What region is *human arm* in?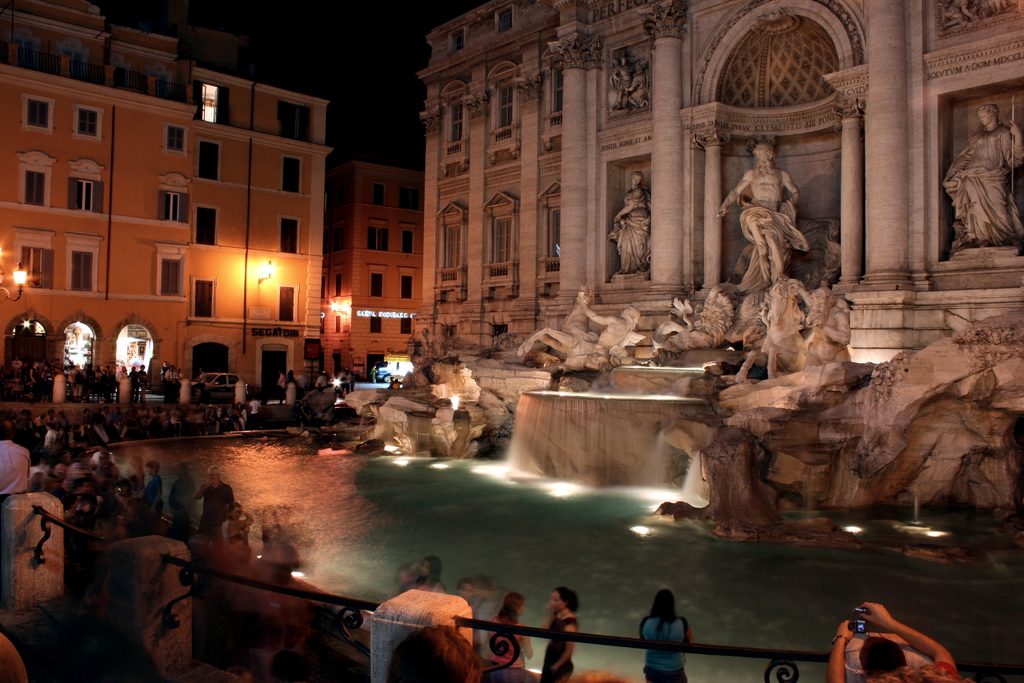
bbox=[872, 601, 957, 680].
